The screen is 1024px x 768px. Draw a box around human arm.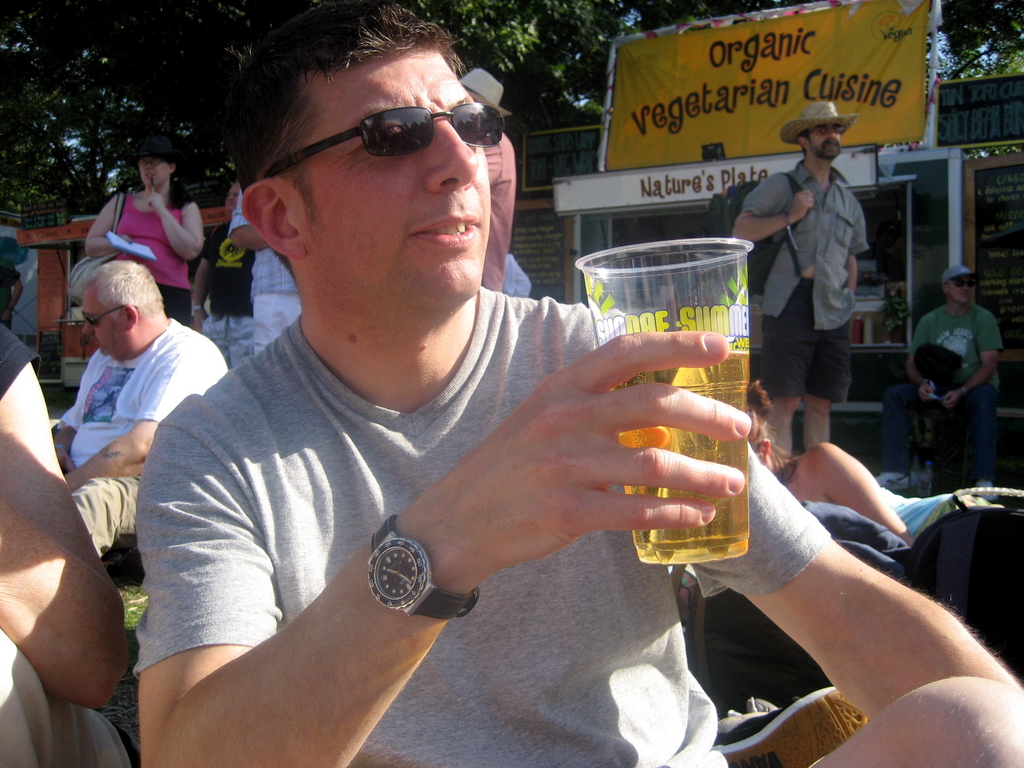
x1=68, y1=341, x2=222, y2=493.
